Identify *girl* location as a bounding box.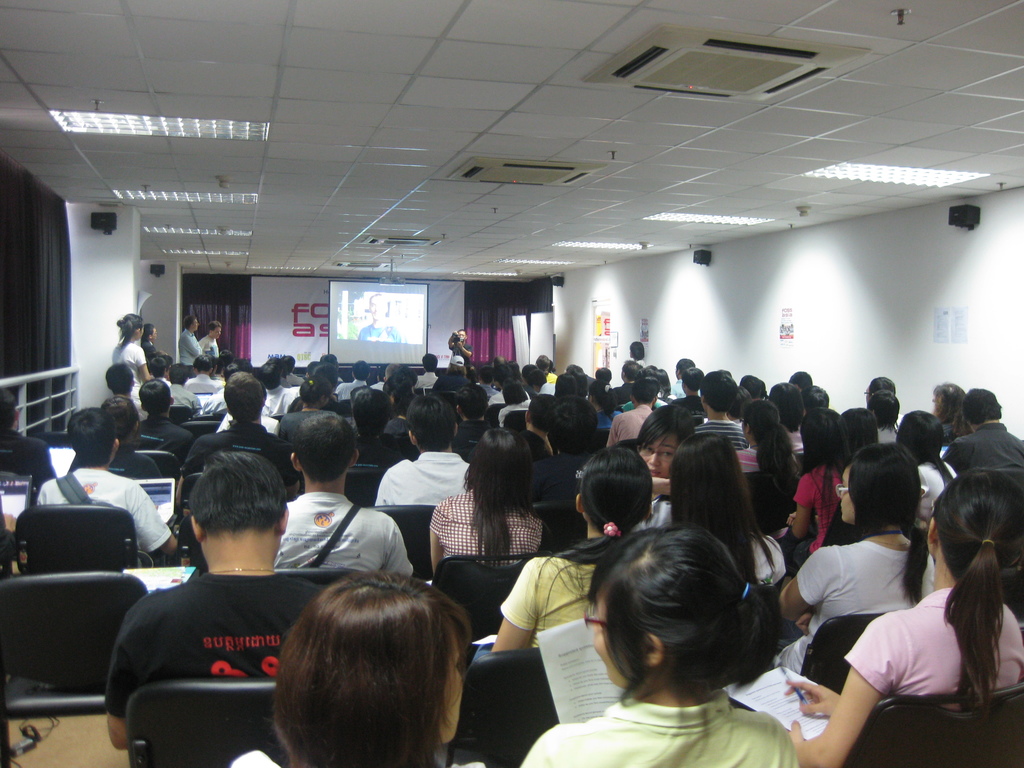
(left=426, top=428, right=546, bottom=582).
